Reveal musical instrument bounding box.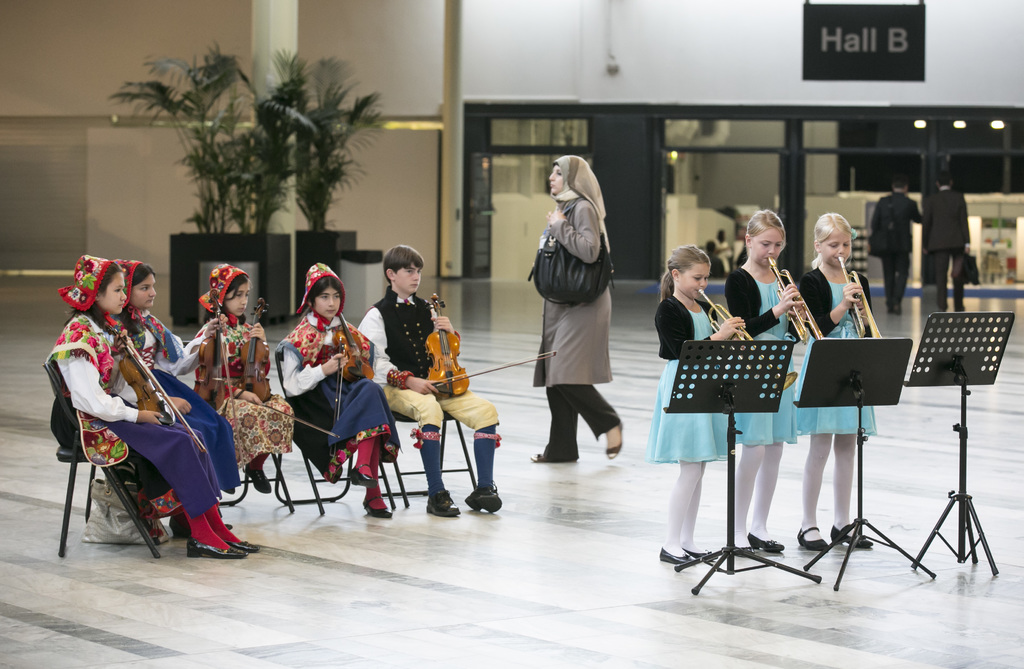
Revealed: 196/287/249/434.
